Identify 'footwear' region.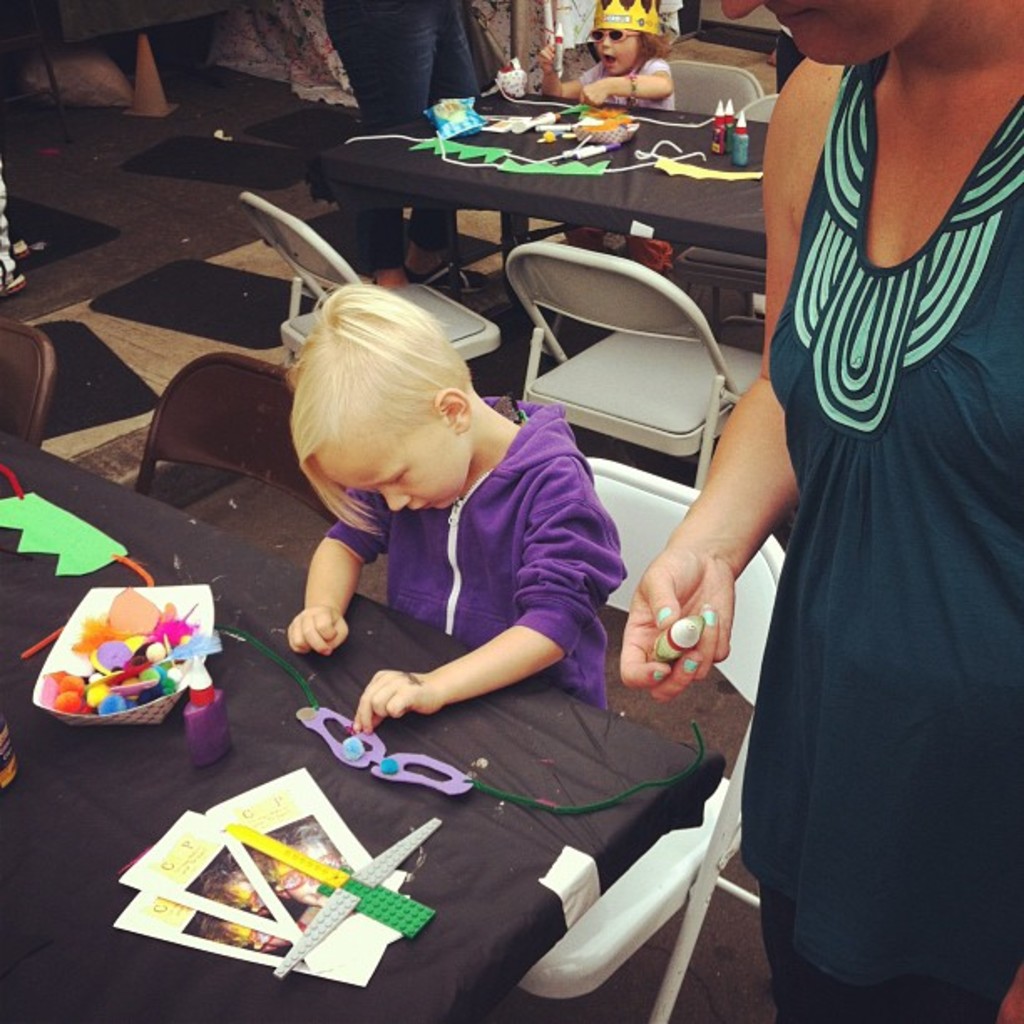
Region: bbox=[400, 259, 490, 294].
